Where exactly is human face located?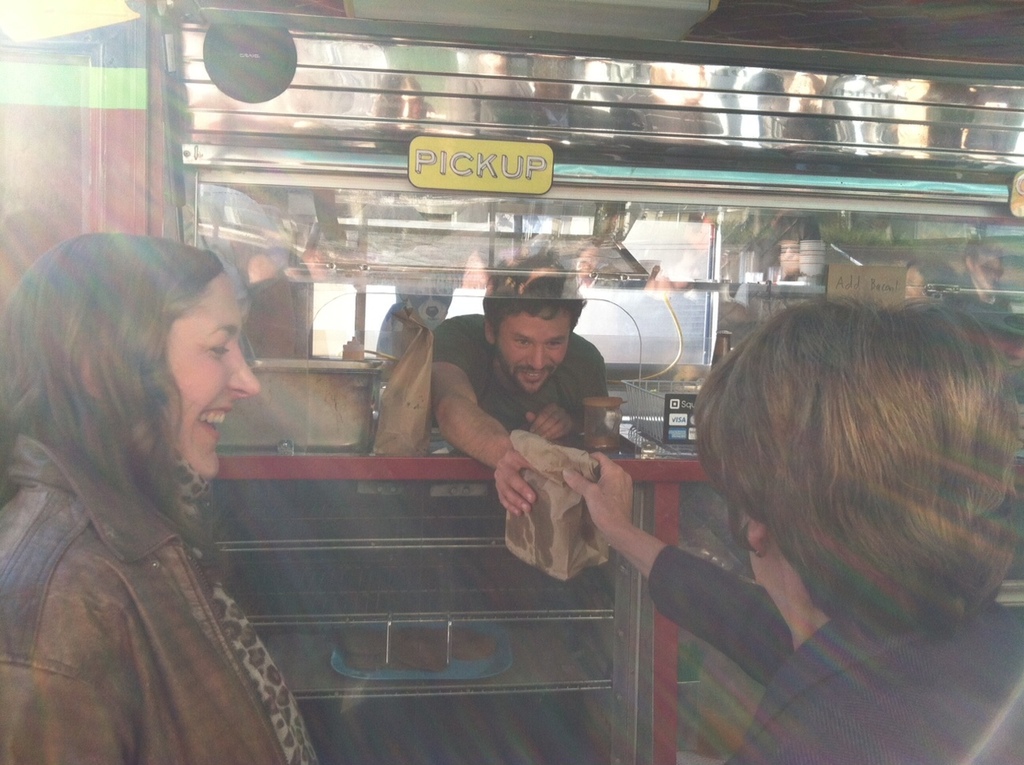
Its bounding box is [left=494, top=309, right=572, bottom=391].
